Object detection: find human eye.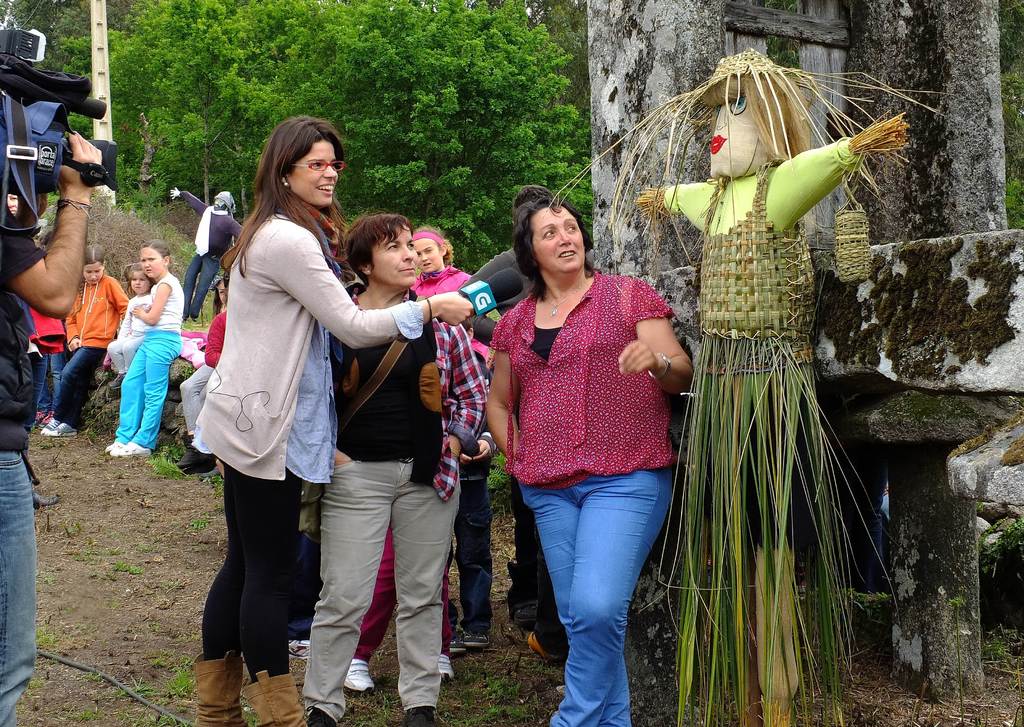
[x1=407, y1=241, x2=416, y2=250].
